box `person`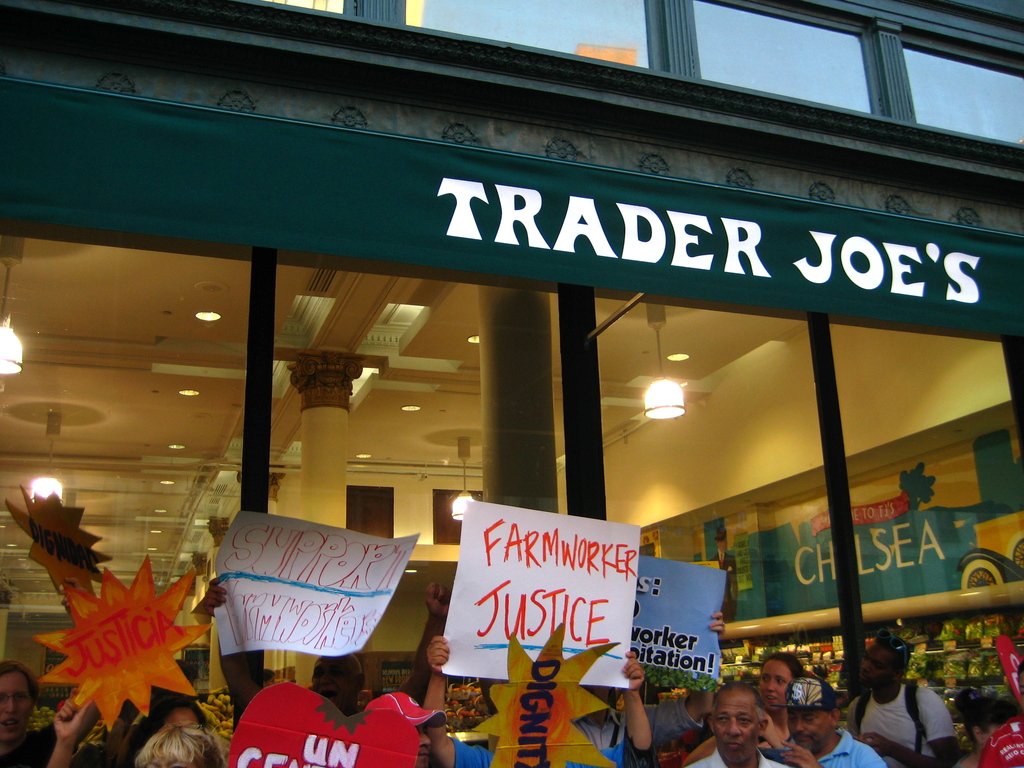
region(52, 689, 219, 767)
